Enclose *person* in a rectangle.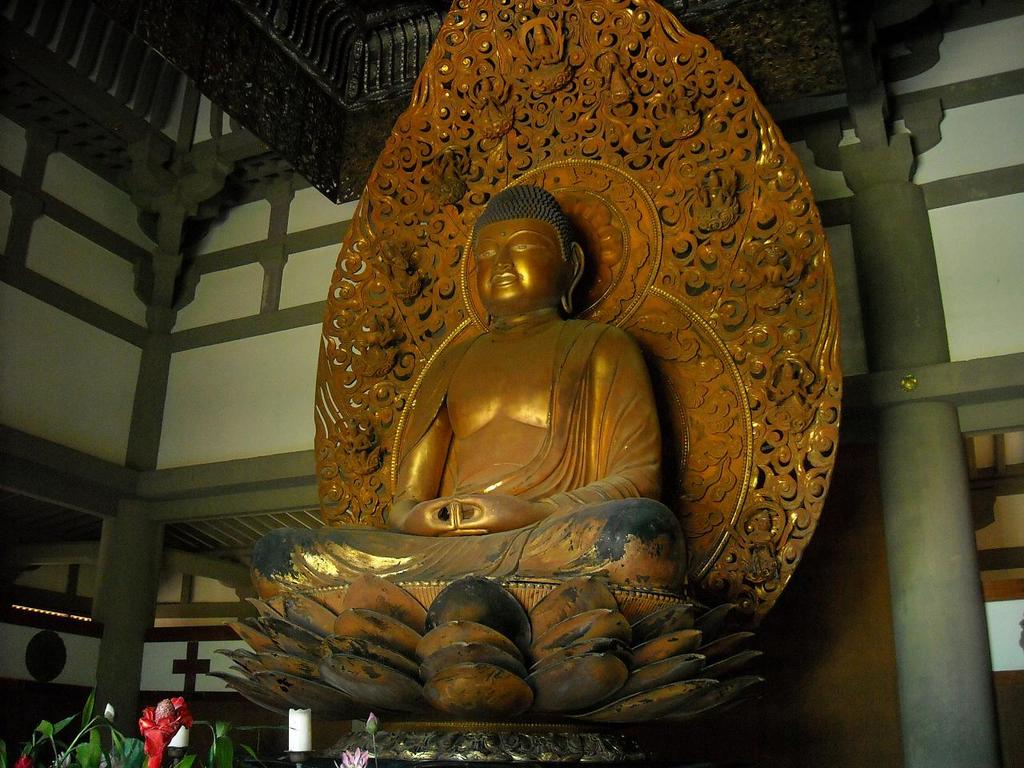
locate(262, 186, 674, 640).
